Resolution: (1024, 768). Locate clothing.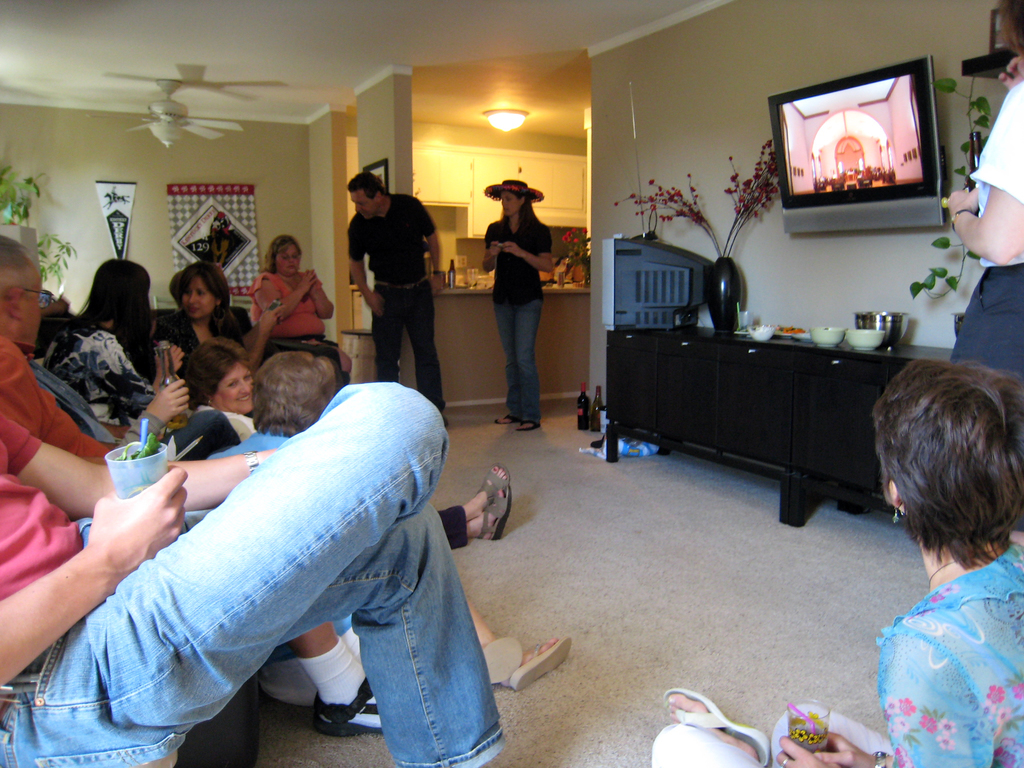
{"left": 347, "top": 191, "right": 446, "bottom": 408}.
